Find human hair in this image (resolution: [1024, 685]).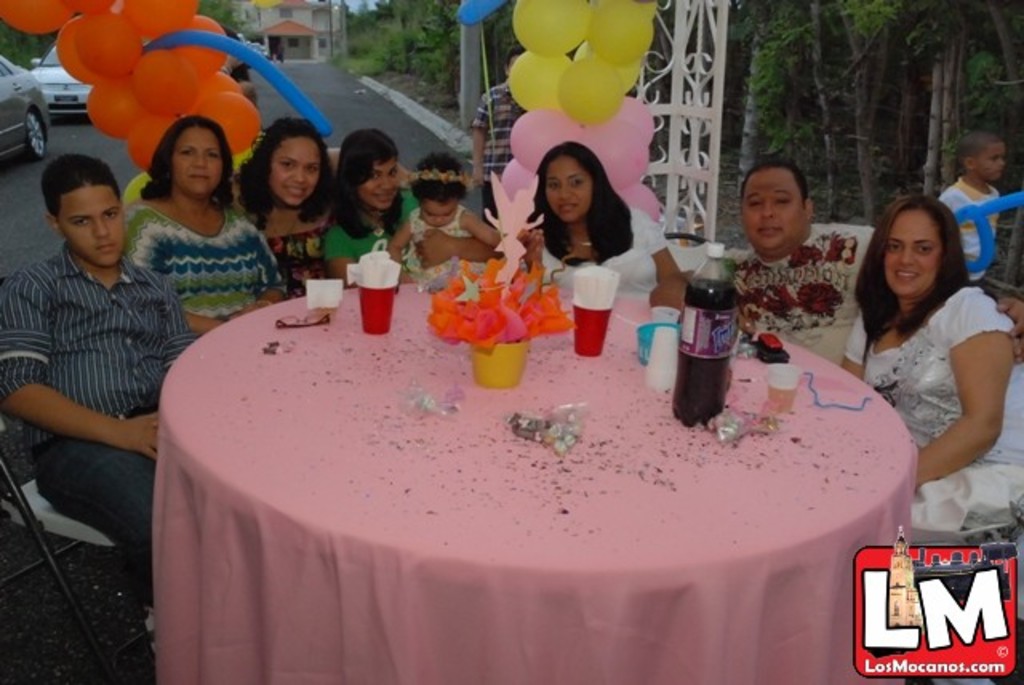
[406,149,475,213].
